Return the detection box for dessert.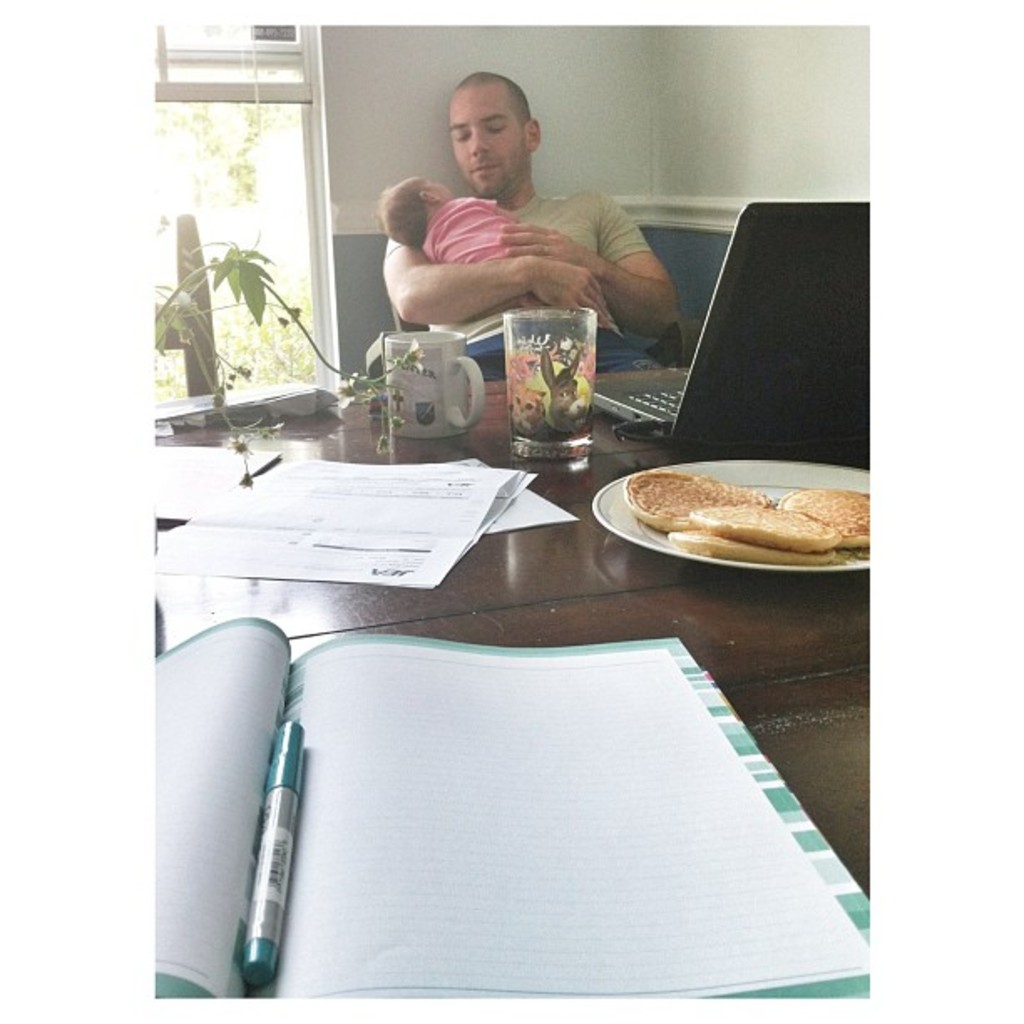
Rect(709, 510, 832, 549).
